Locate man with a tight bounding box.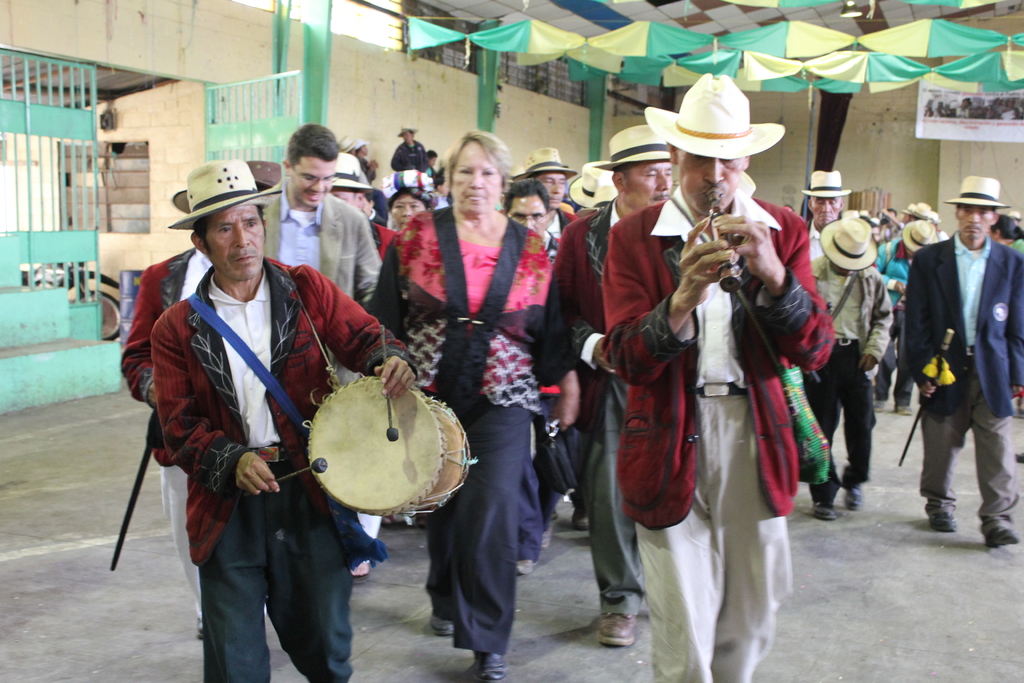
select_region(812, 213, 890, 522).
